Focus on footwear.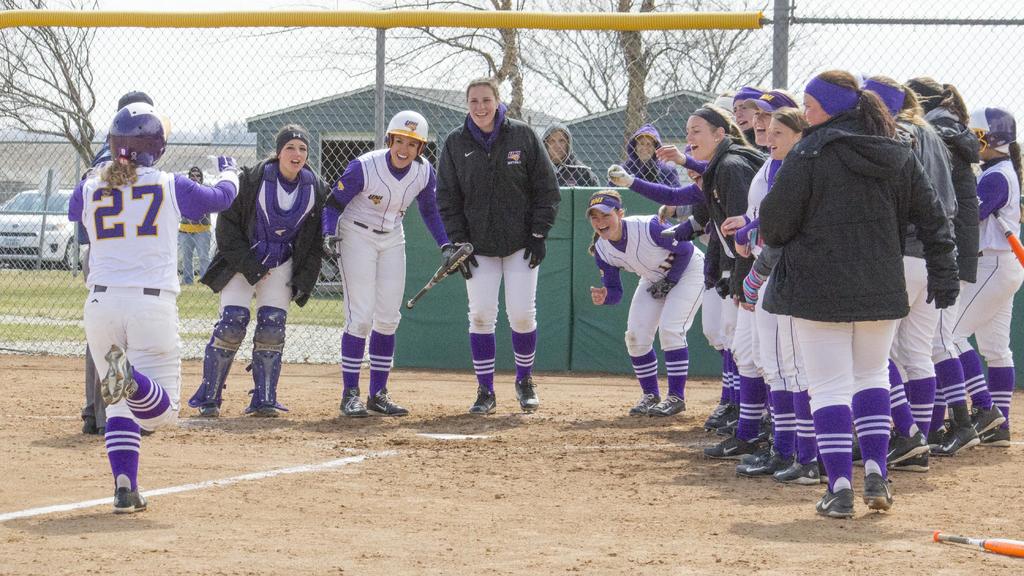
Focused at [980, 417, 1010, 448].
